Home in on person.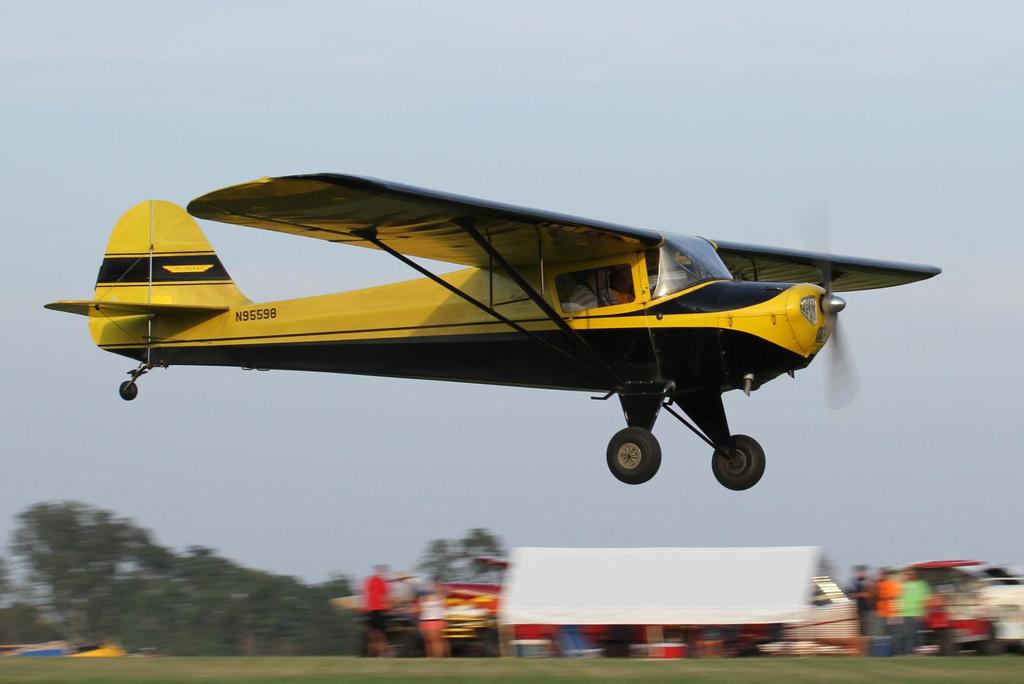
Homed in at pyautogui.locateOnScreen(568, 271, 619, 312).
